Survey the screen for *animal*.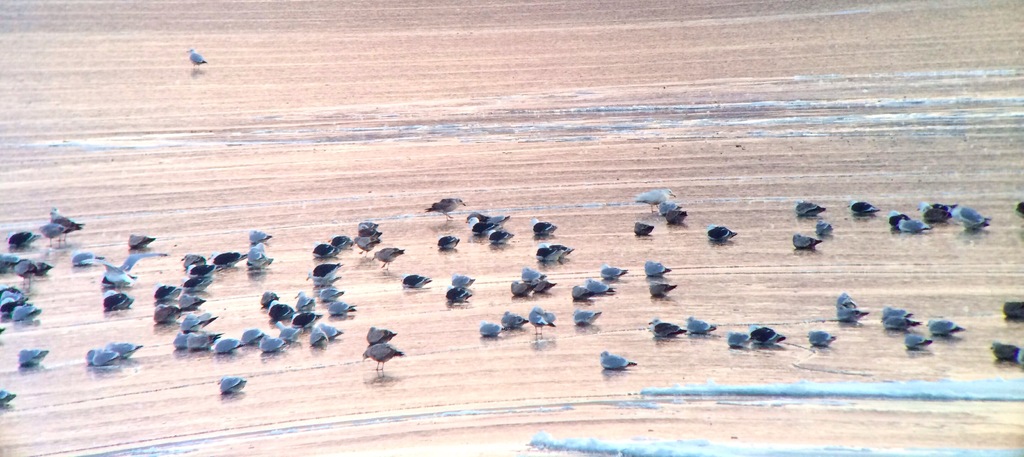
Survey found: (364,328,397,353).
